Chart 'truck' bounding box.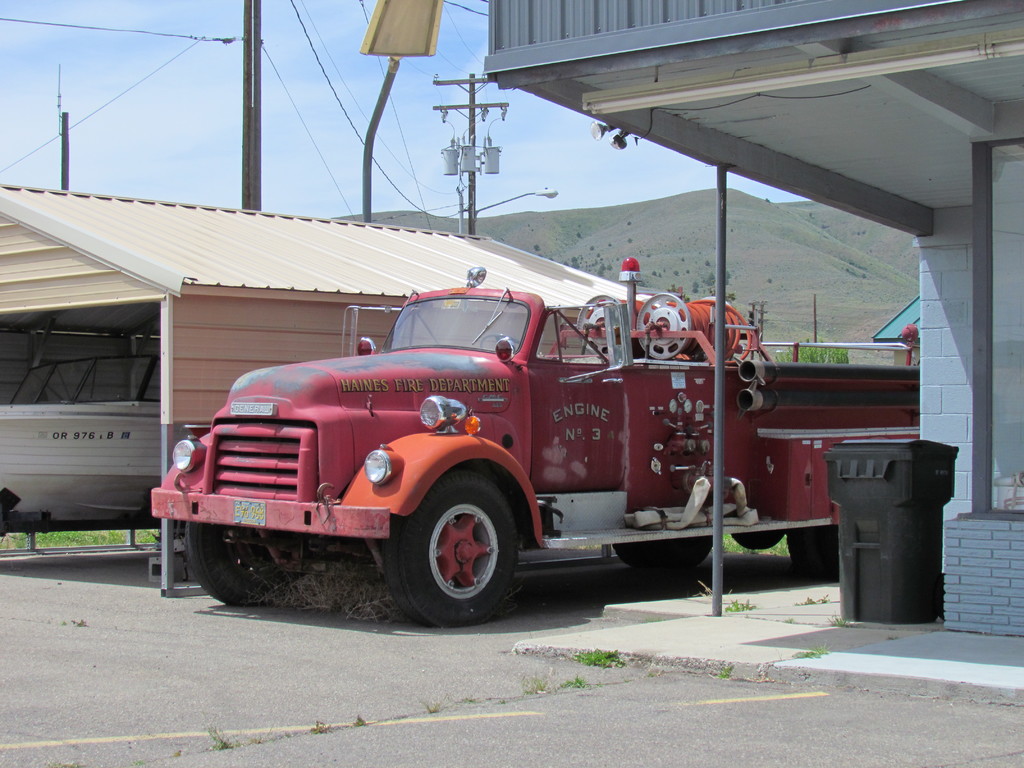
Charted: bbox(159, 259, 900, 639).
